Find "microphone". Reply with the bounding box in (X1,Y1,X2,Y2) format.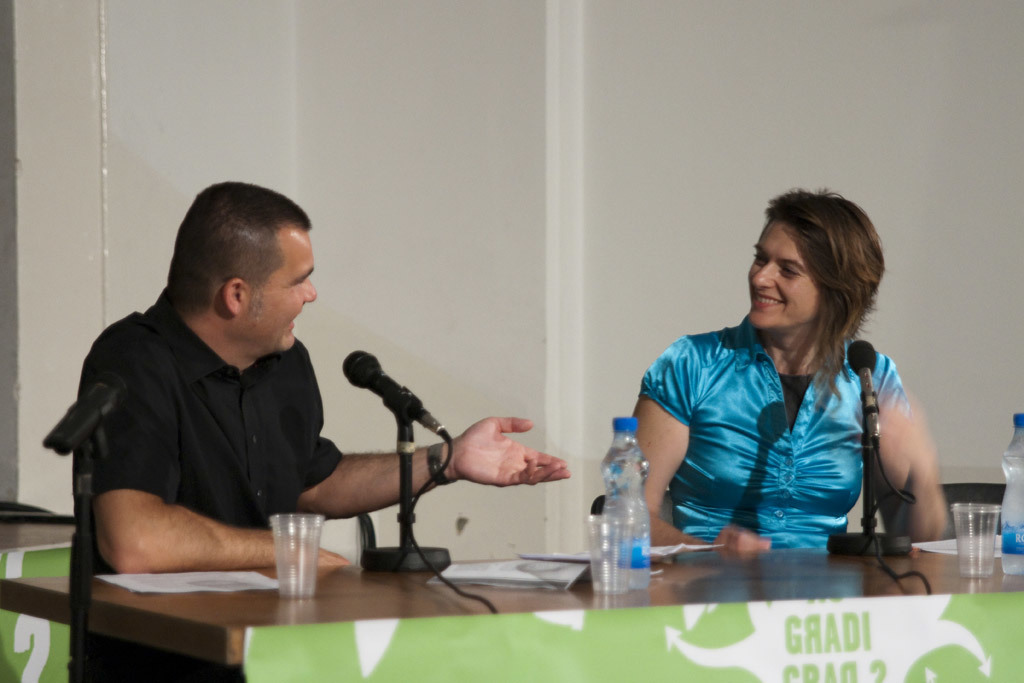
(839,341,876,441).
